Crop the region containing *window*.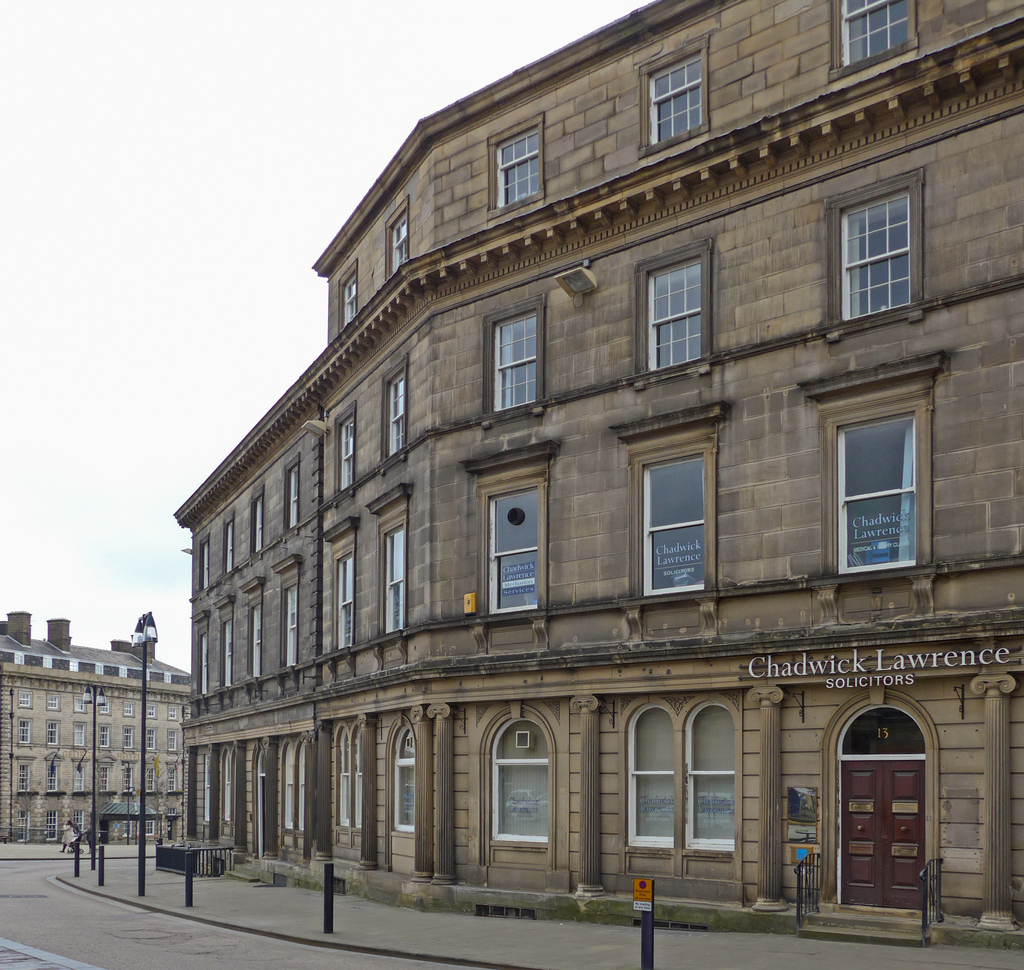
Crop region: pyautogui.locateOnScreen(272, 553, 308, 676).
